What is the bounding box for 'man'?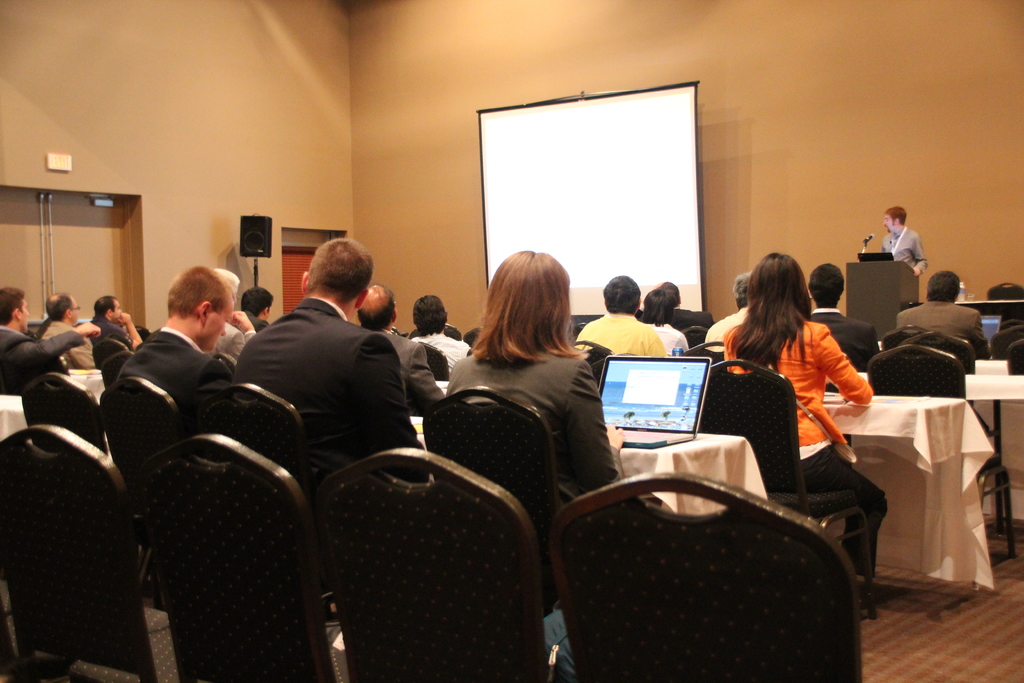
BBox(84, 287, 142, 354).
